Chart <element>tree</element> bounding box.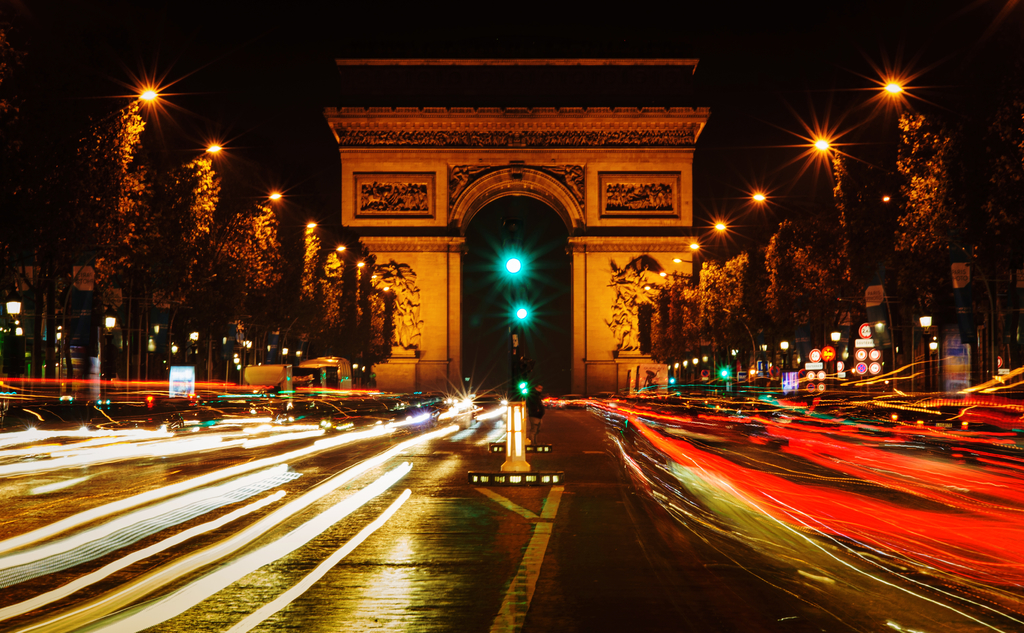
Charted: [345,262,364,354].
